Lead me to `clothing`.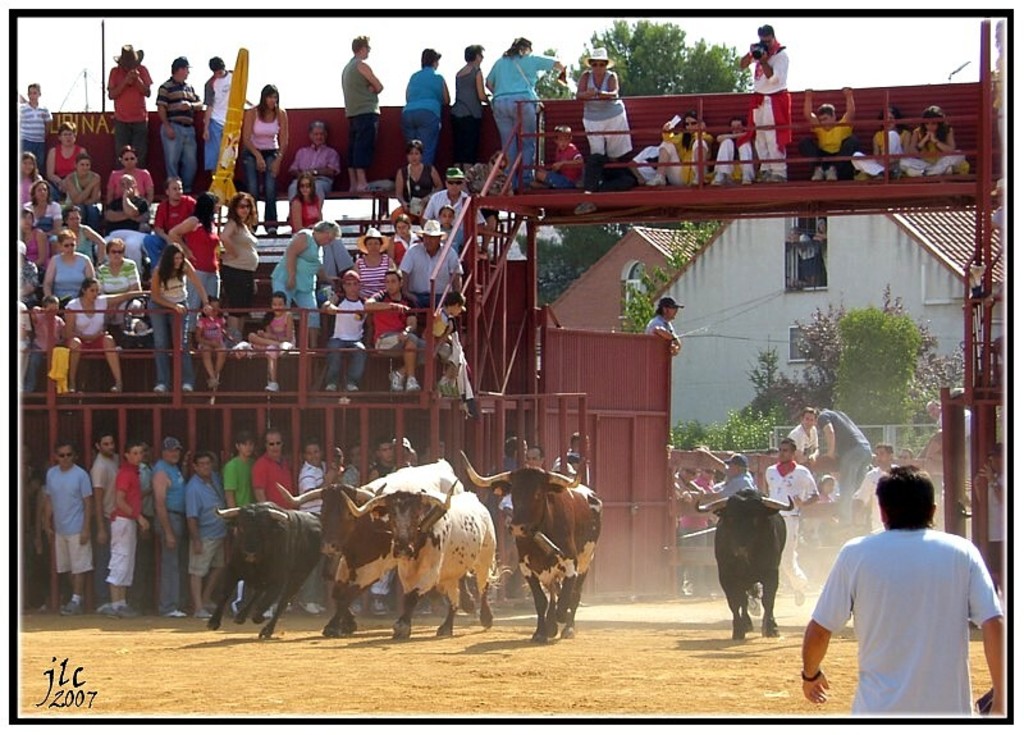
Lead to 282 134 328 173.
